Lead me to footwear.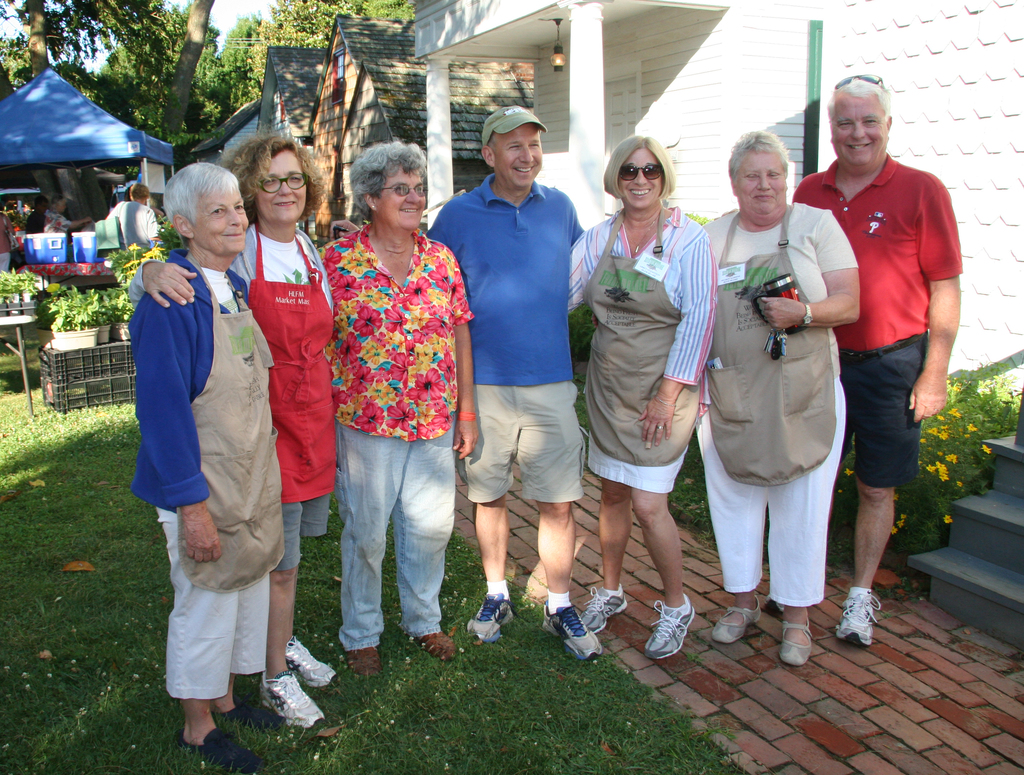
Lead to crop(346, 648, 384, 678).
